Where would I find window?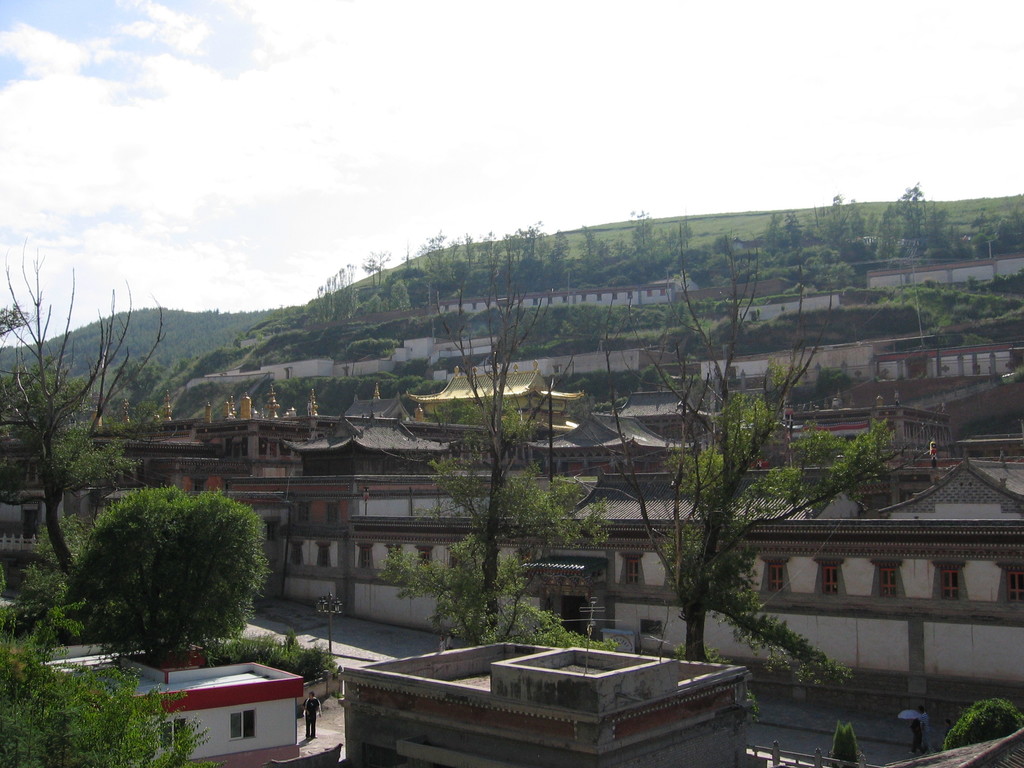
At x1=939 y1=570 x2=957 y2=600.
